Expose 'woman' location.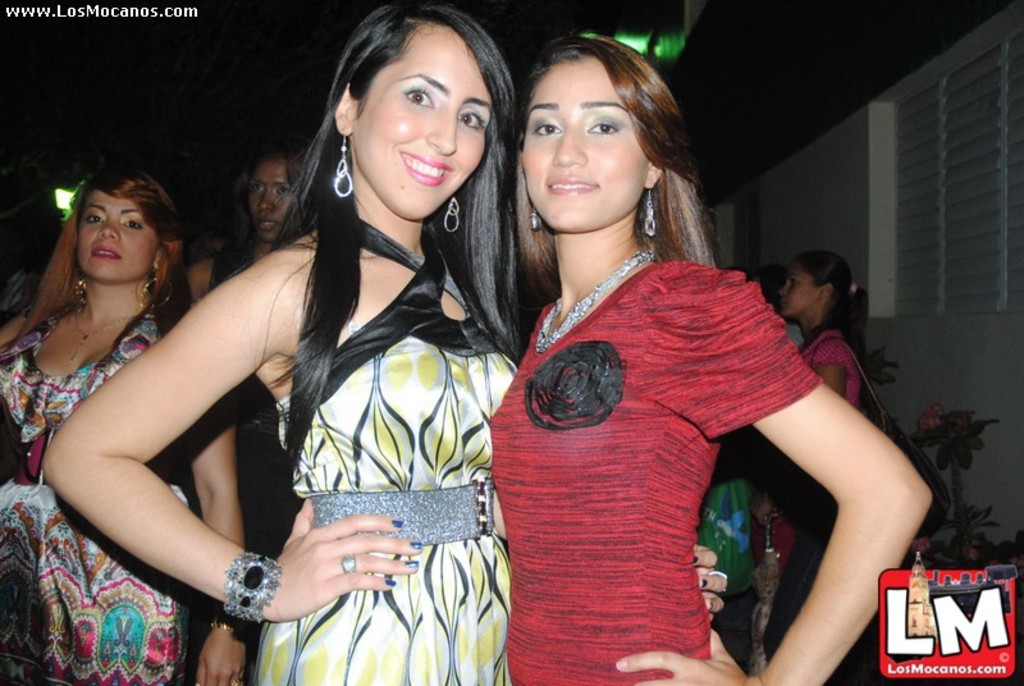
Exposed at bbox=(182, 143, 315, 299).
